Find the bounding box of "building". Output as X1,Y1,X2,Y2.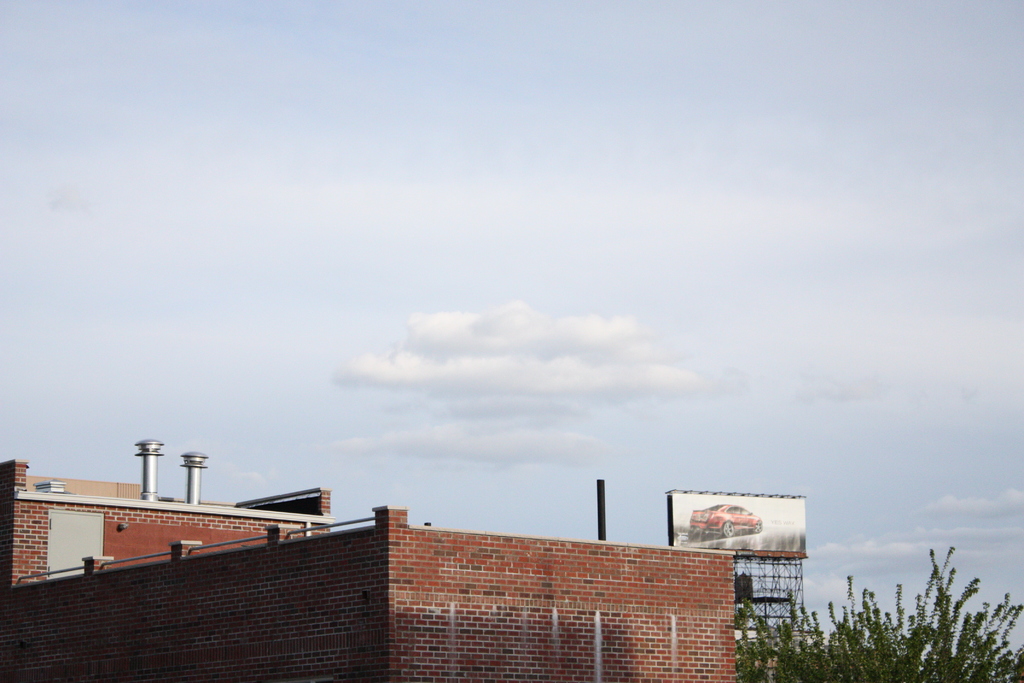
0,454,332,591.
